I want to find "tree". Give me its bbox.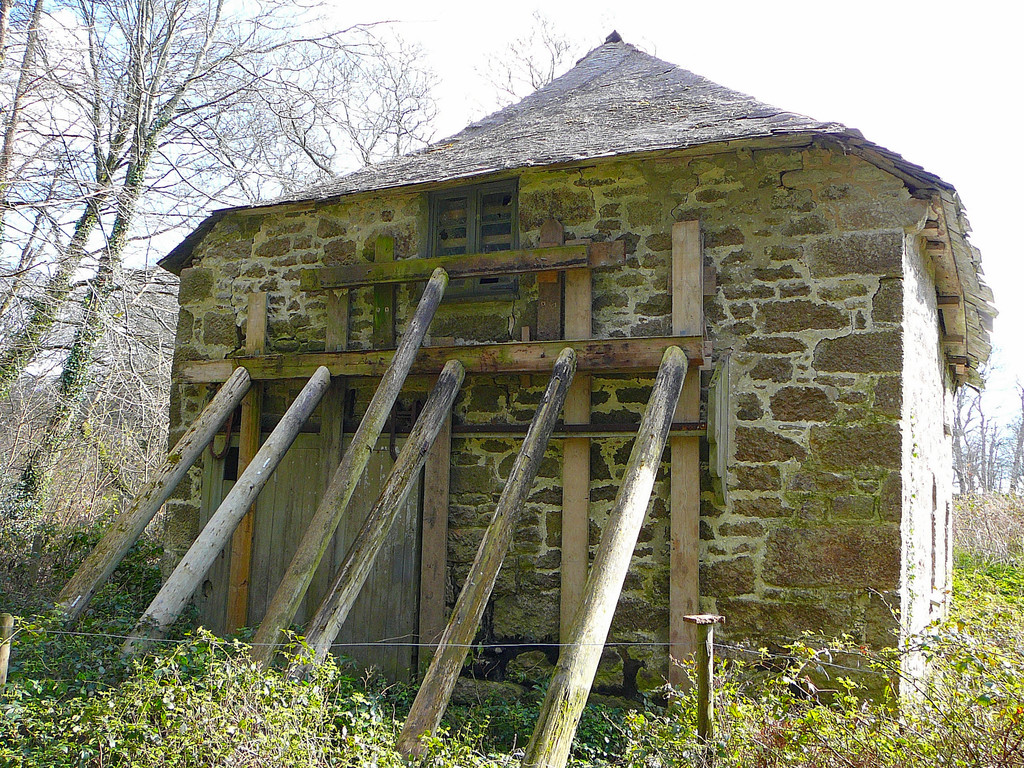
locate(0, 0, 441, 527).
